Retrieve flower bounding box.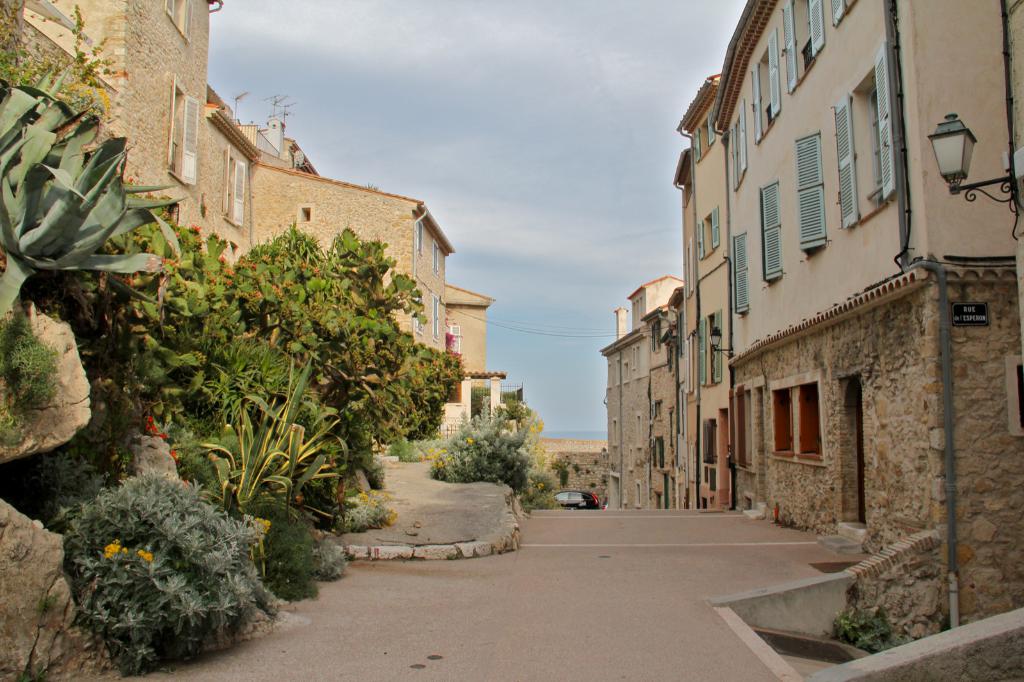
Bounding box: (left=136, top=550, right=150, bottom=562).
